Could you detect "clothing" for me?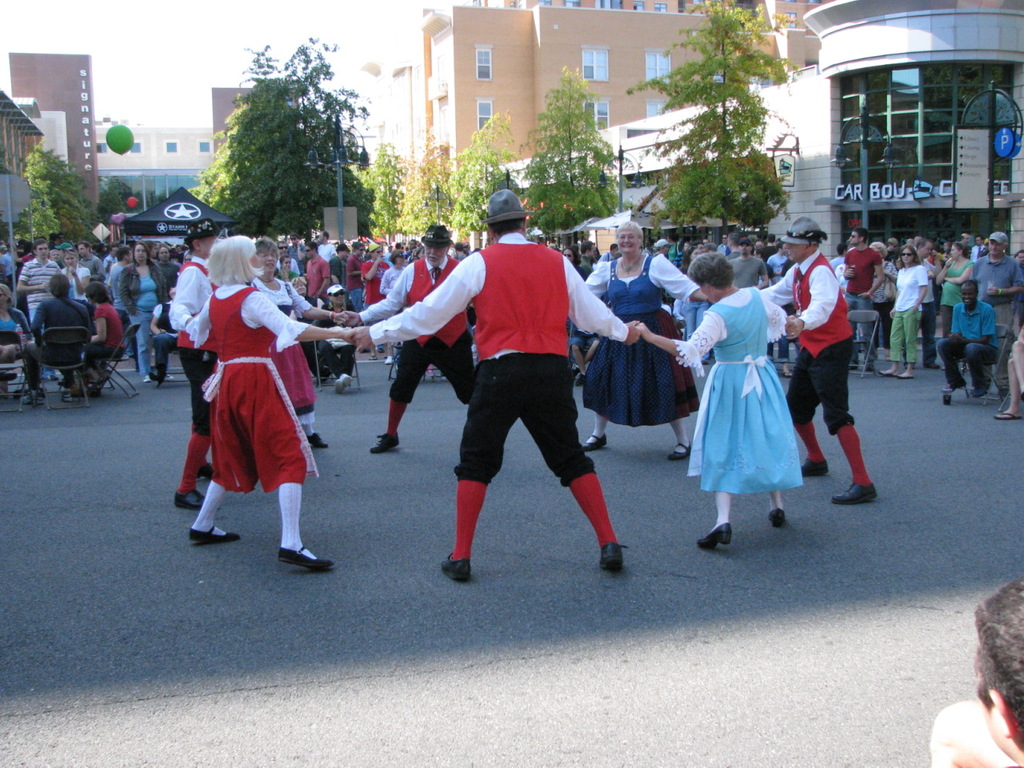
Detection result: (left=756, top=255, right=850, bottom=435).
